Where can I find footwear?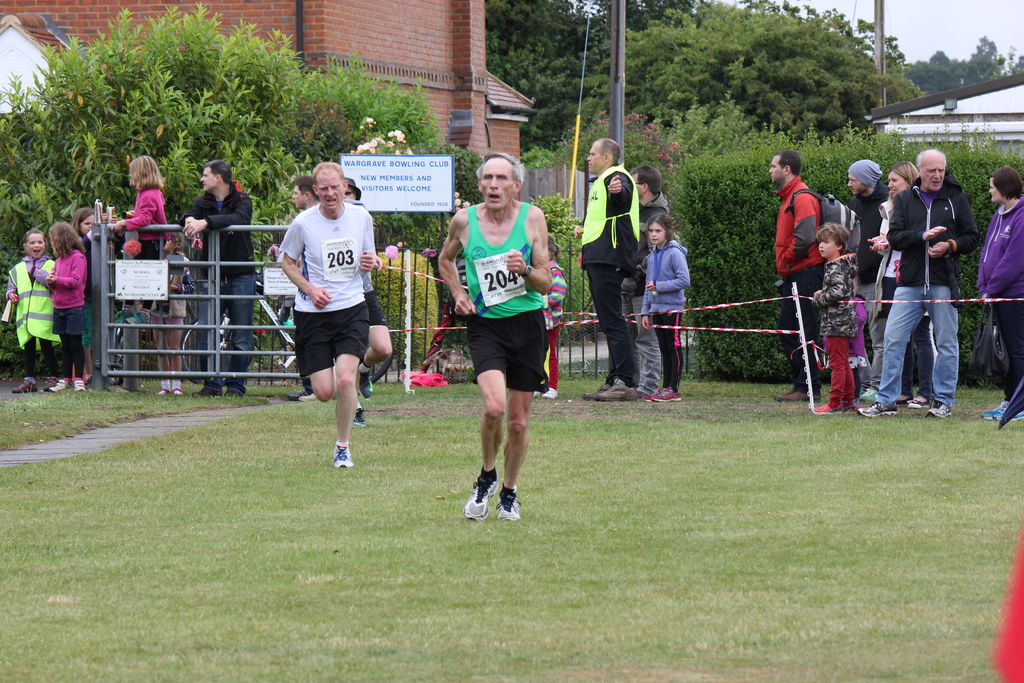
You can find it at crop(442, 467, 522, 527).
